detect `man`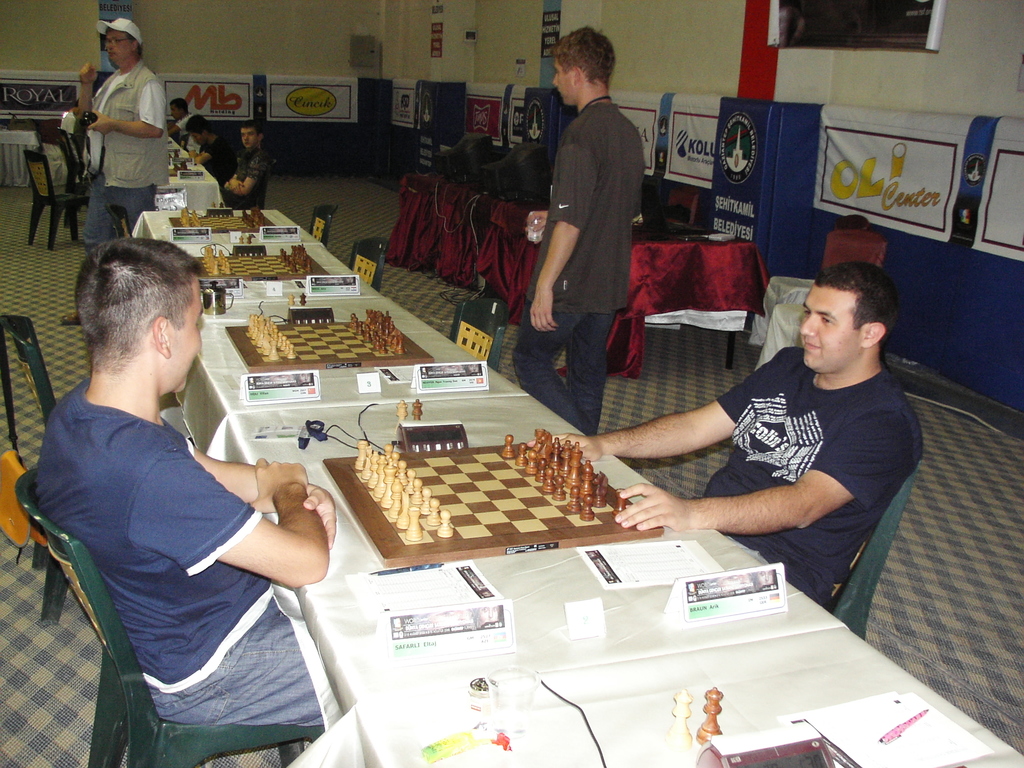
box=[530, 262, 927, 607]
